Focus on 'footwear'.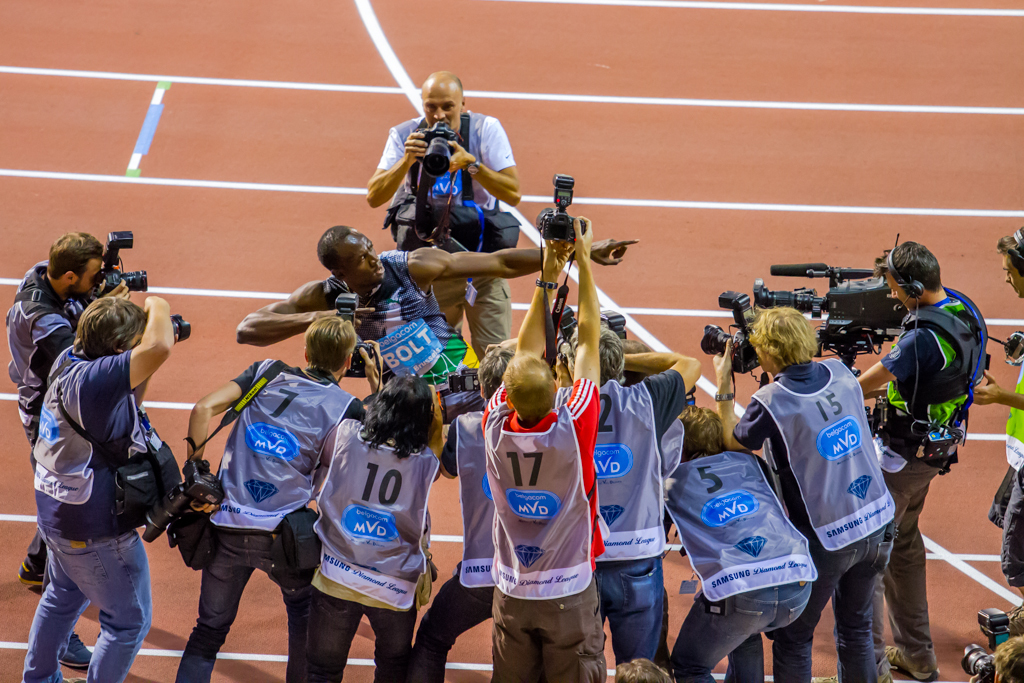
Focused at <region>885, 648, 933, 681</region>.
